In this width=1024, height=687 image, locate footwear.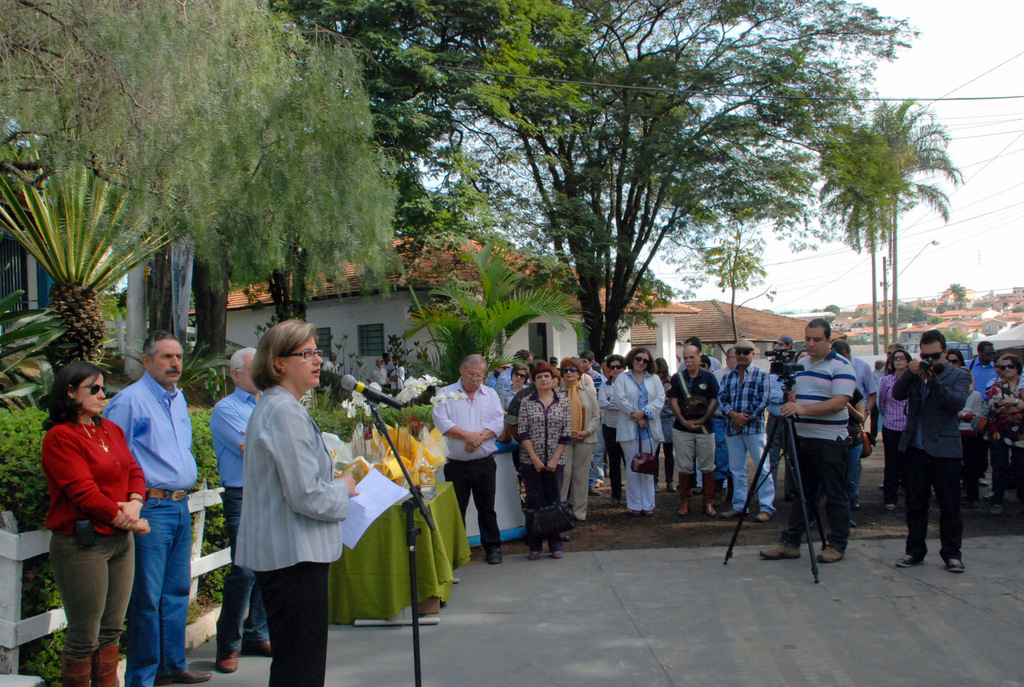
Bounding box: bbox(816, 543, 845, 564).
